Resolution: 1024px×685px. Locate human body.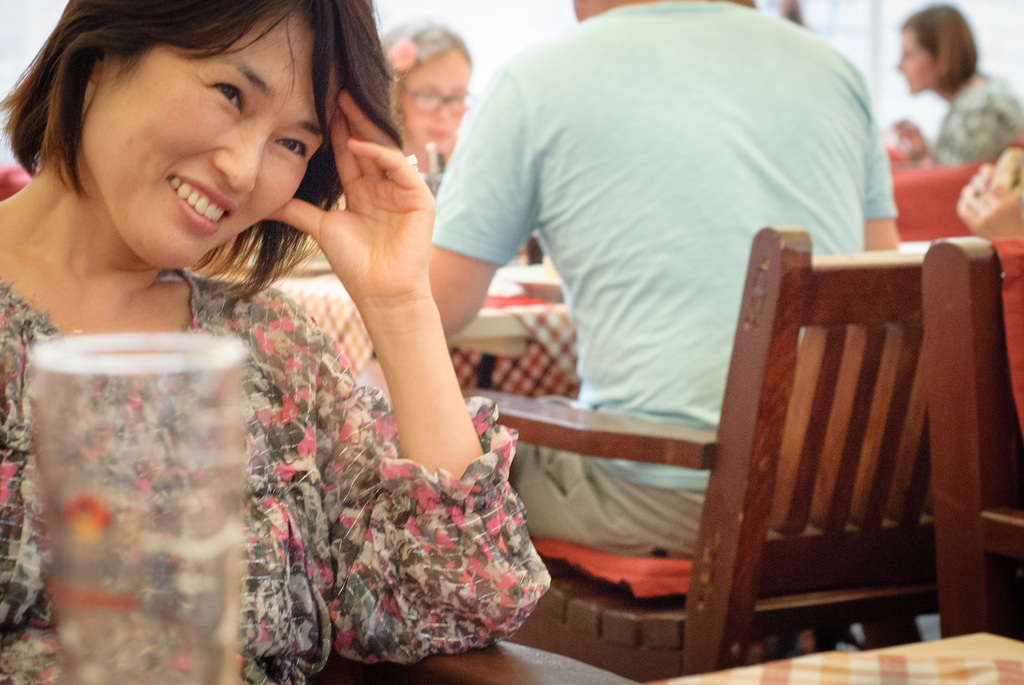
Rect(388, 0, 924, 670).
